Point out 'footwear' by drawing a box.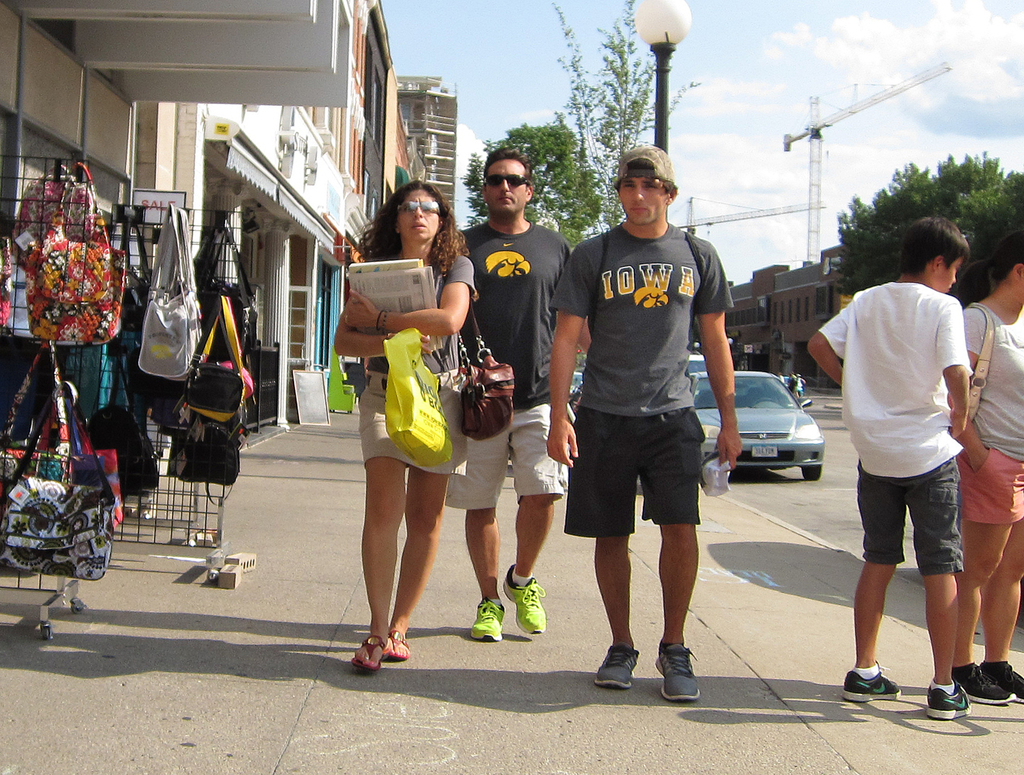
{"left": 466, "top": 597, "right": 506, "bottom": 642}.
